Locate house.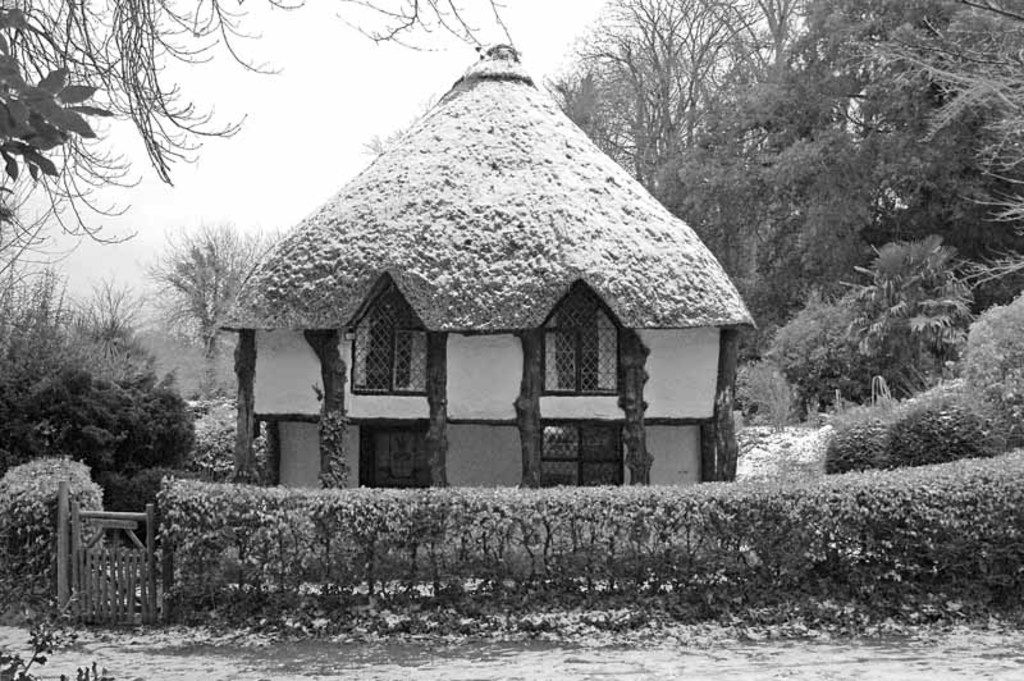
Bounding box: 220,42,754,549.
